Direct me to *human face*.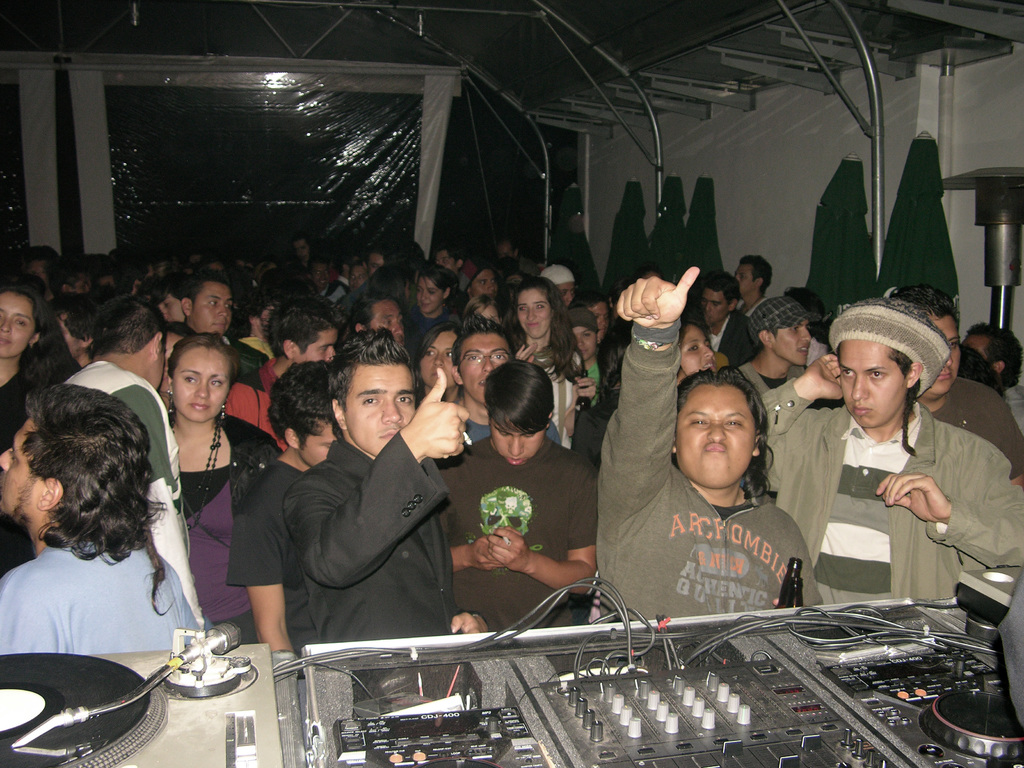
Direction: (193, 288, 232, 335).
